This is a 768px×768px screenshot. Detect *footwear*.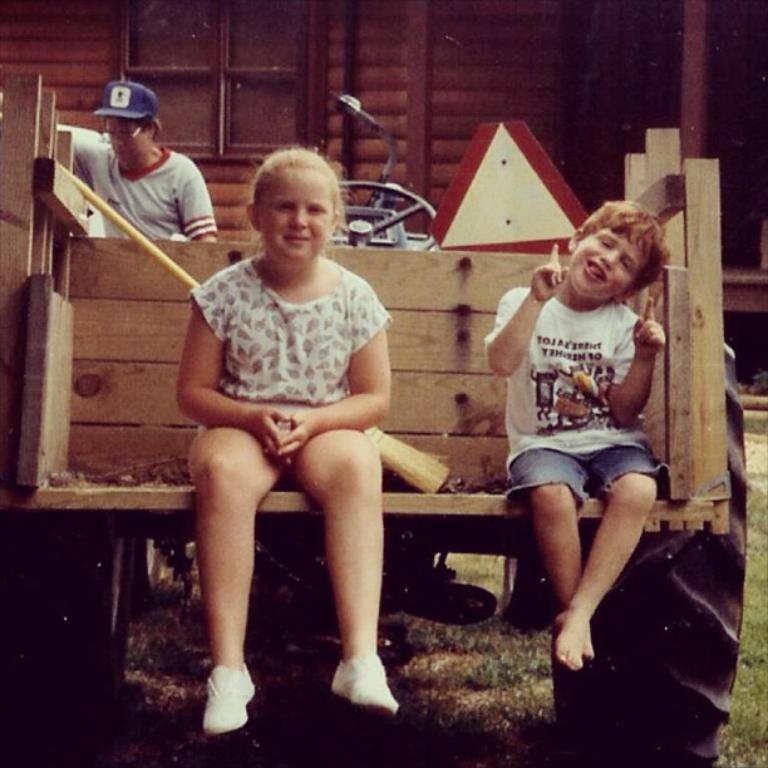
[181,664,252,742].
